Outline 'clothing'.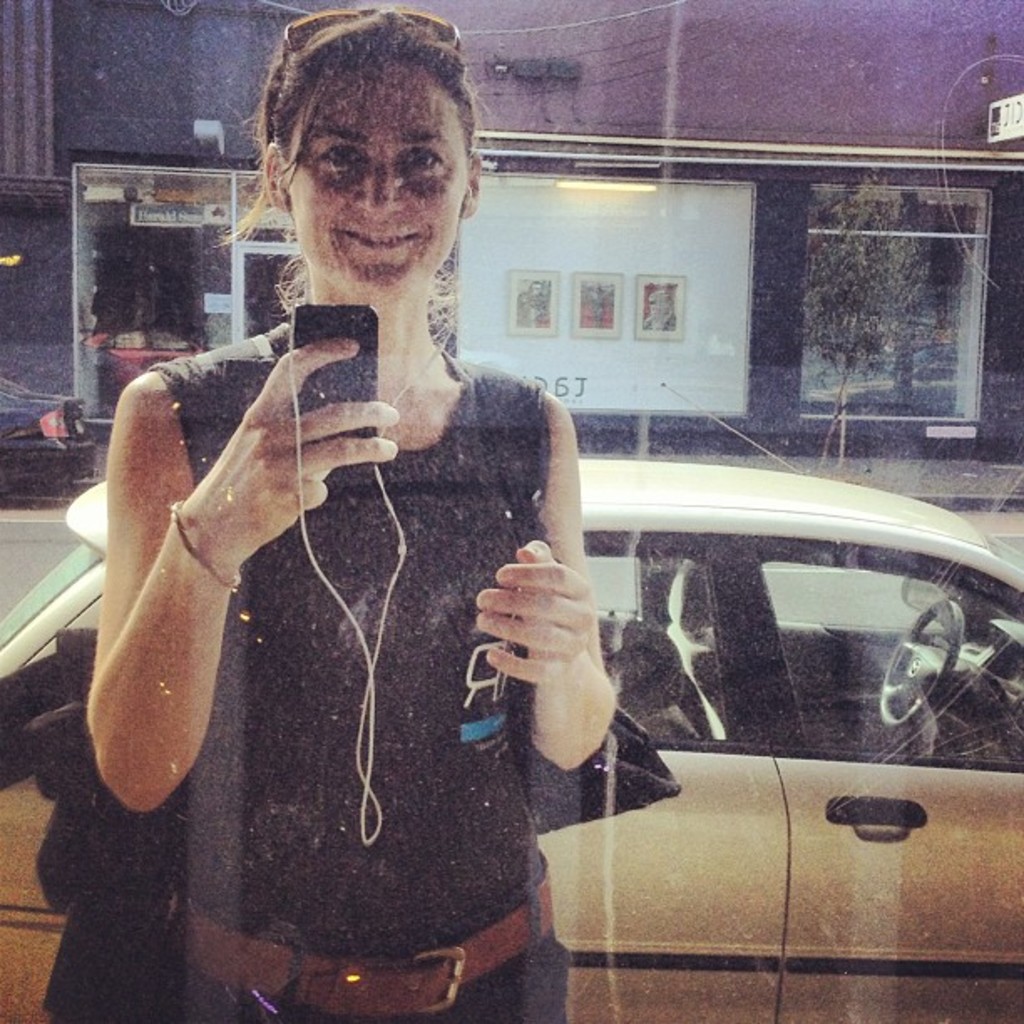
Outline: 0:333:679:1021.
